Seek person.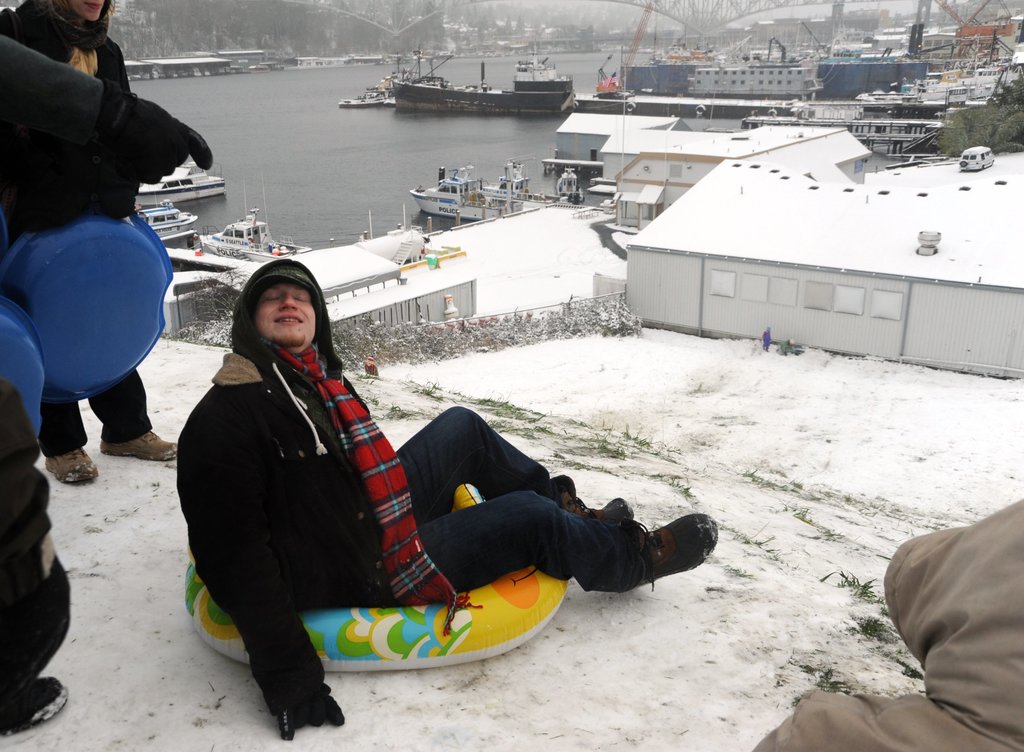
<bbox>0, 0, 186, 494</bbox>.
